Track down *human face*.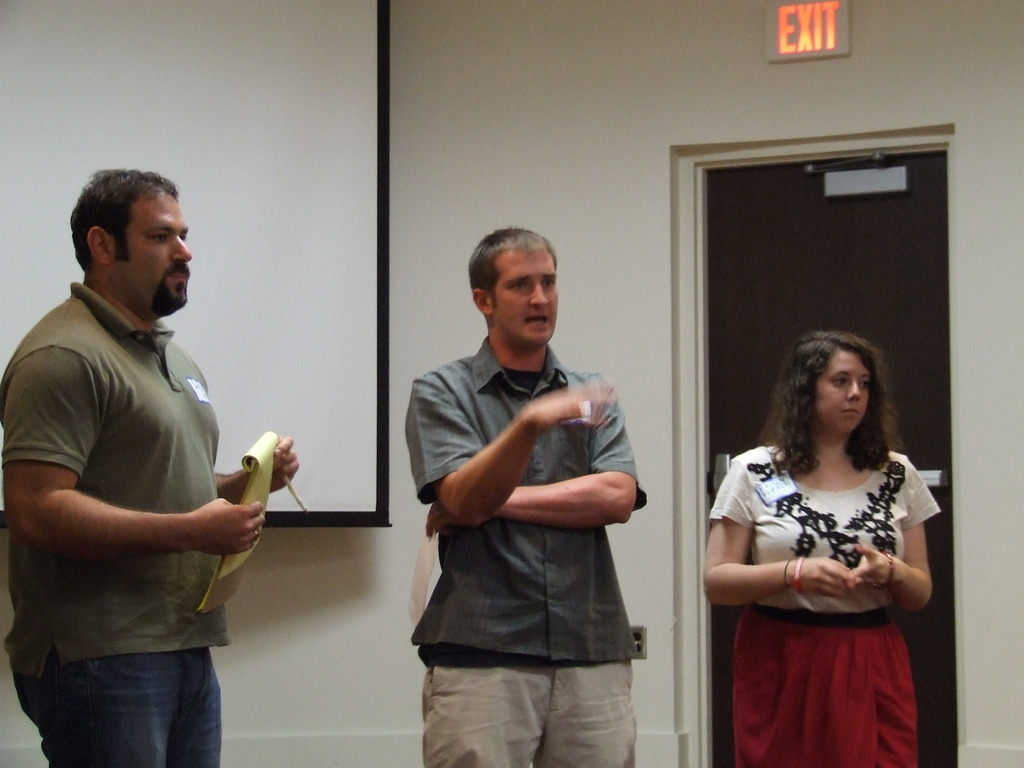
Tracked to [x1=136, y1=192, x2=191, y2=319].
